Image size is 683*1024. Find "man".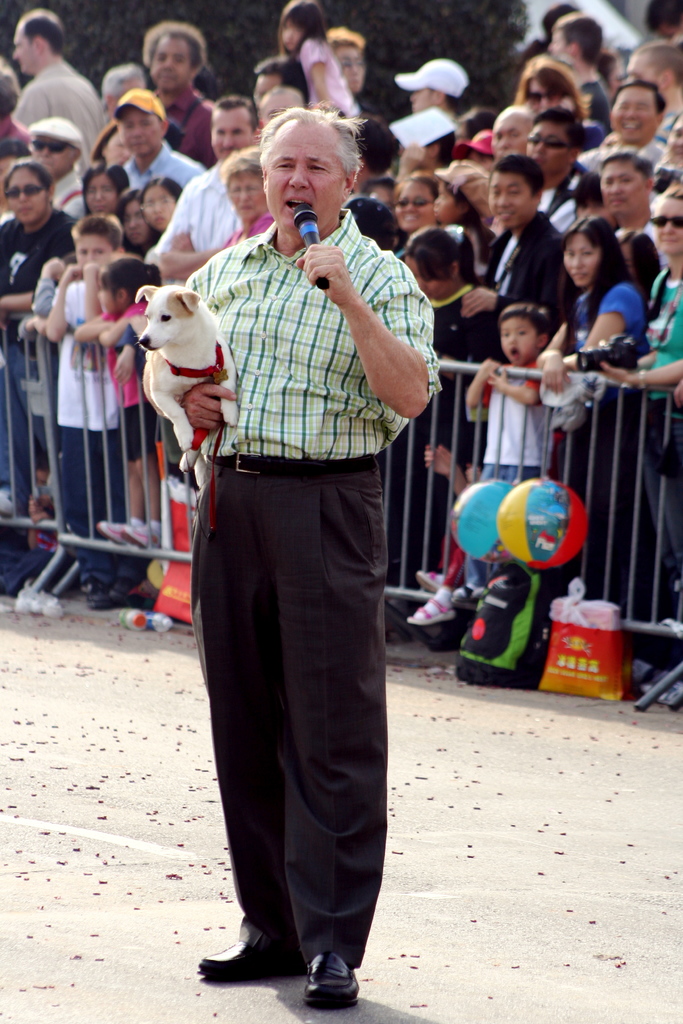
Rect(547, 13, 616, 138).
